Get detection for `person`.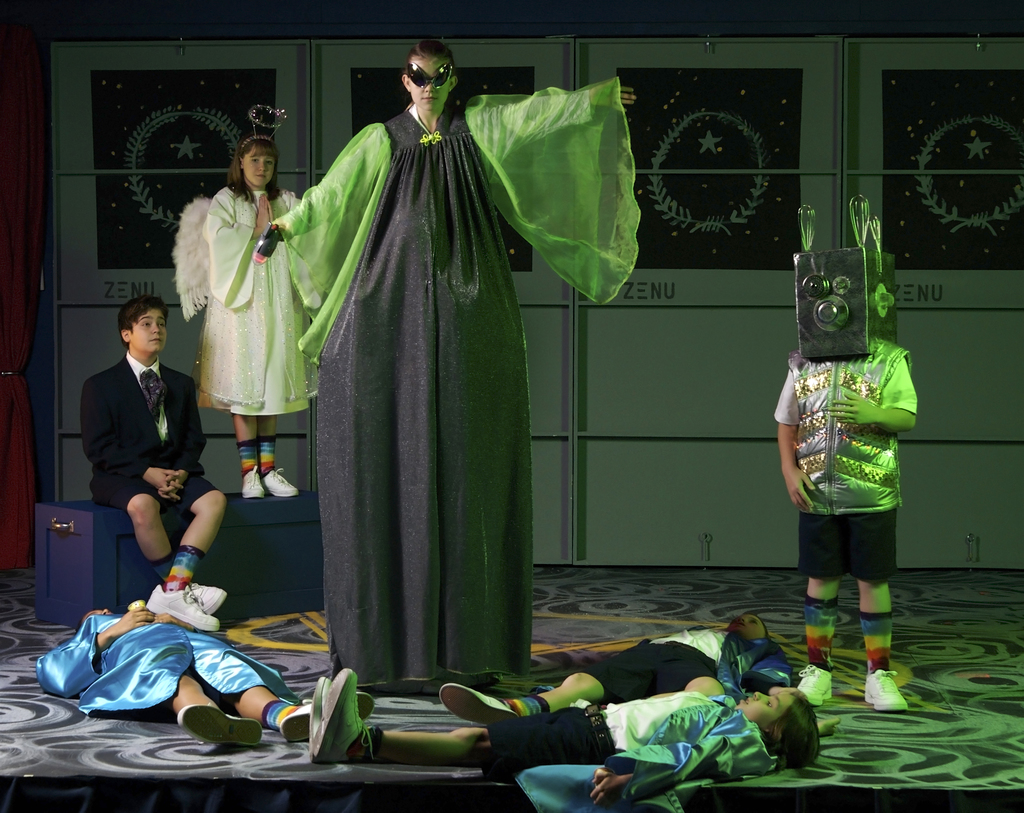
Detection: detection(46, 594, 318, 739).
